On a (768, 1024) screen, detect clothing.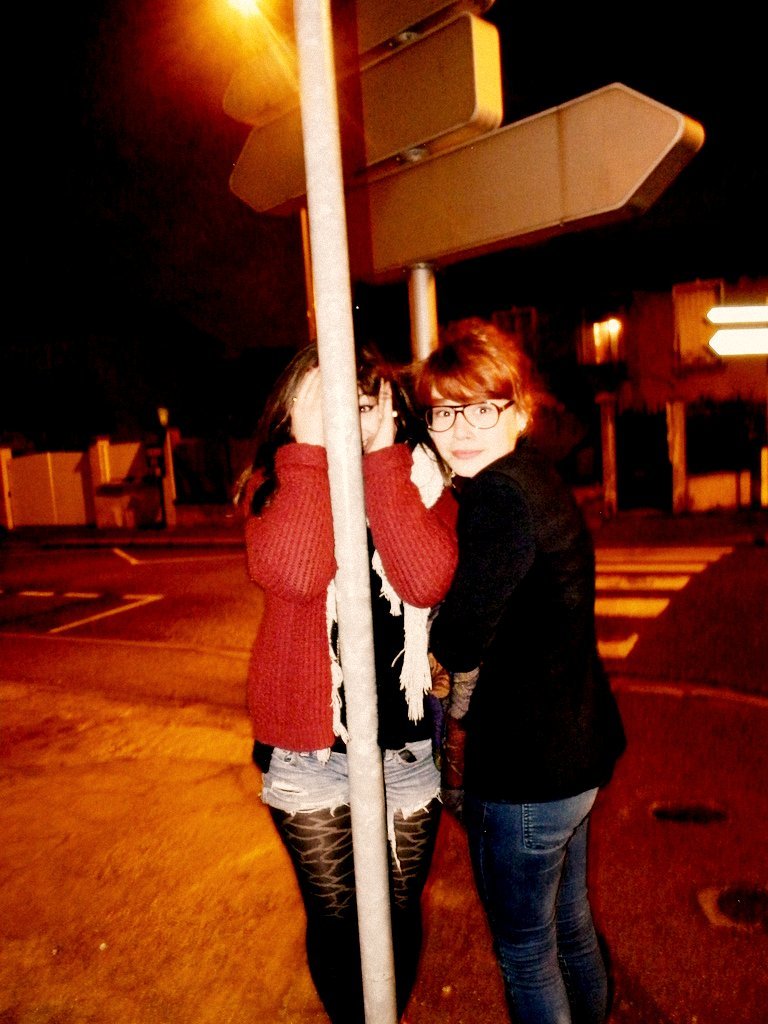
rect(421, 445, 629, 1023).
